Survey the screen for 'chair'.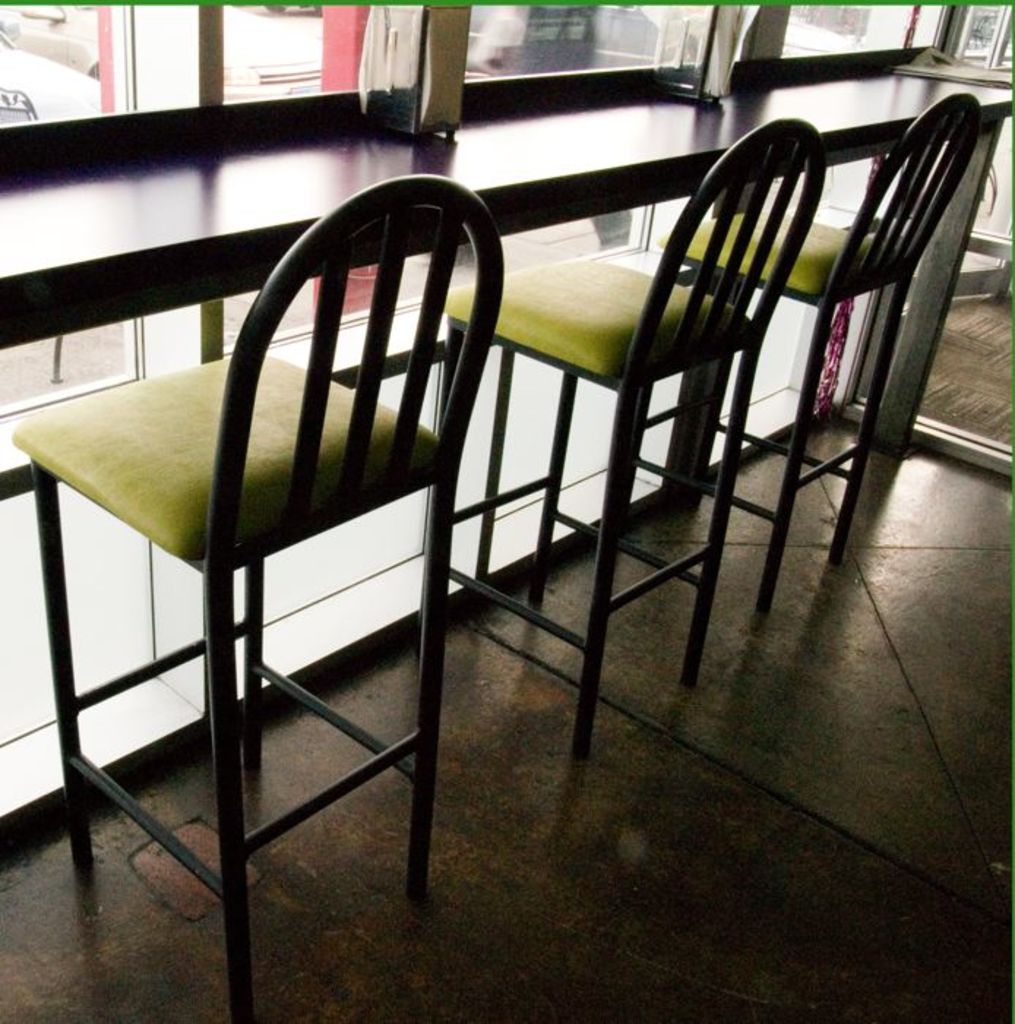
Survey found: <box>6,143,497,1021</box>.
